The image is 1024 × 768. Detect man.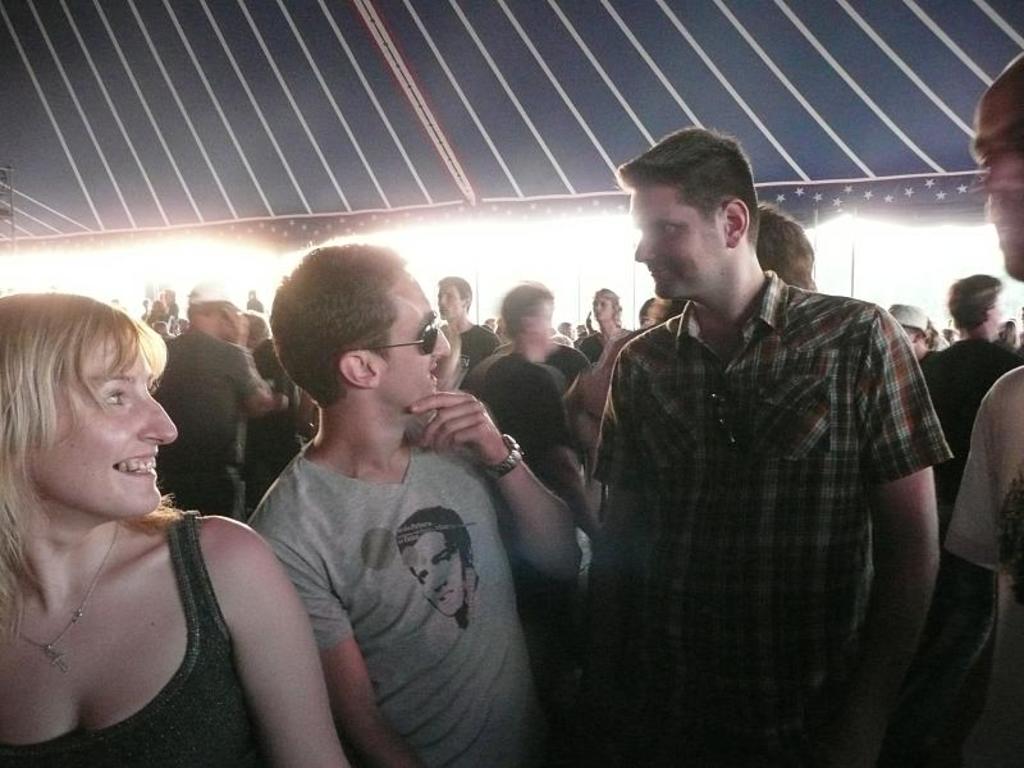
Detection: x1=250 y1=242 x2=589 y2=767.
